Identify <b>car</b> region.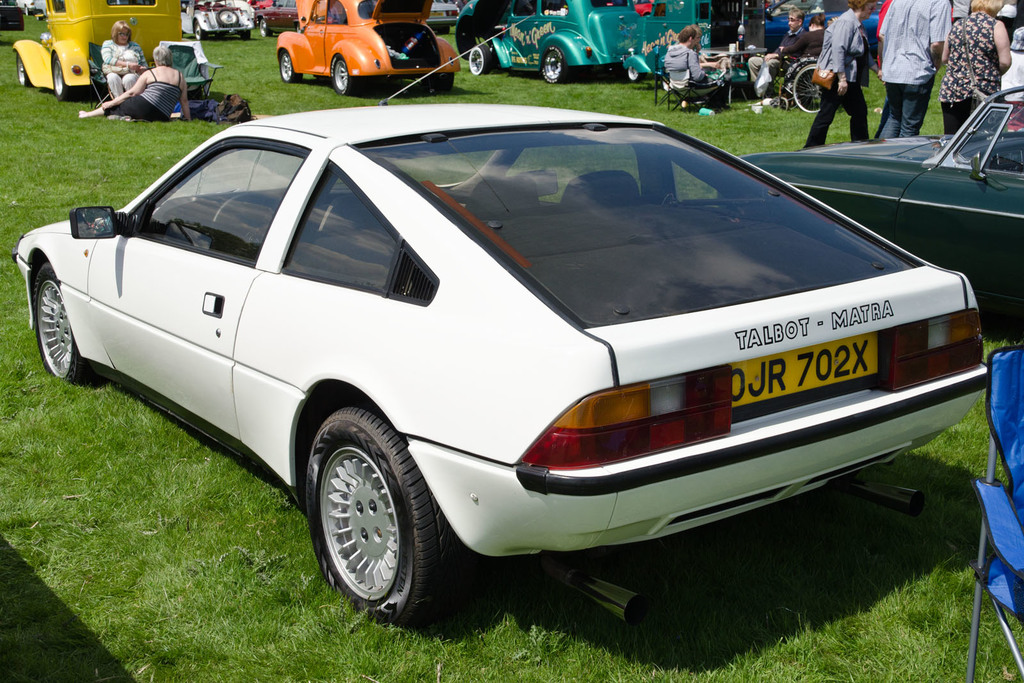
Region: 451/0/702/74.
